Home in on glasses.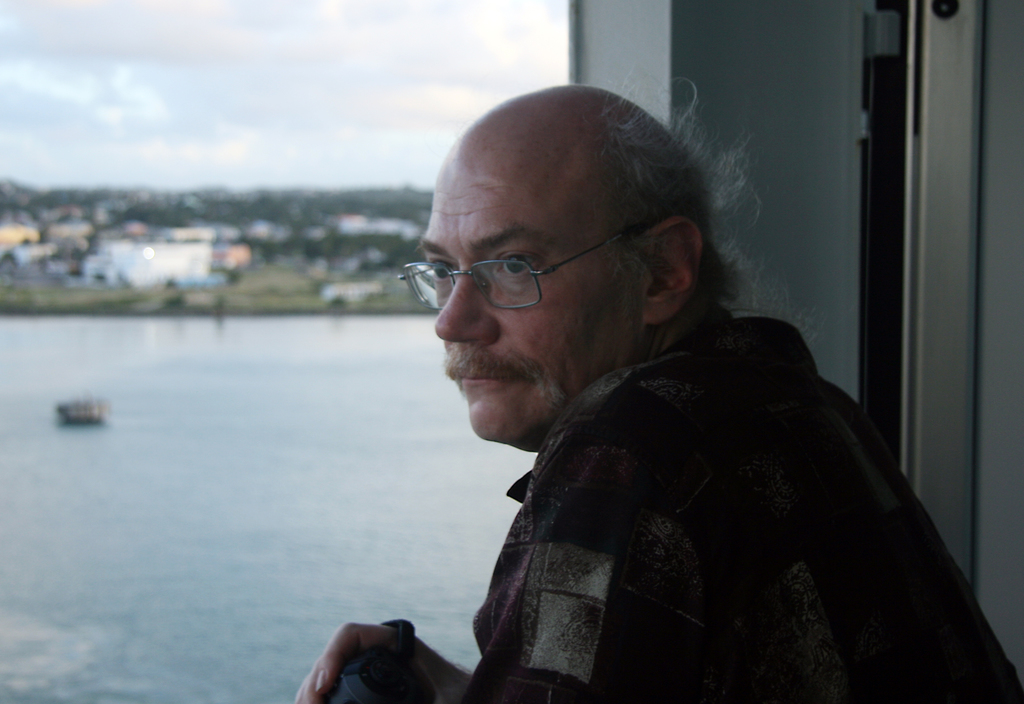
Homed in at <bbox>389, 226, 655, 308</bbox>.
